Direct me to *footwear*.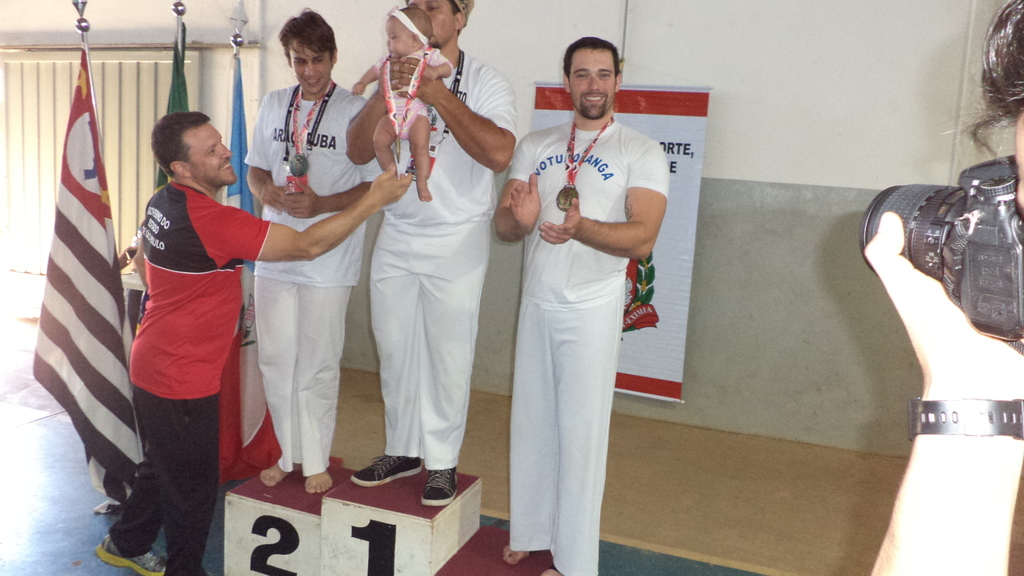
Direction: box(418, 465, 456, 502).
